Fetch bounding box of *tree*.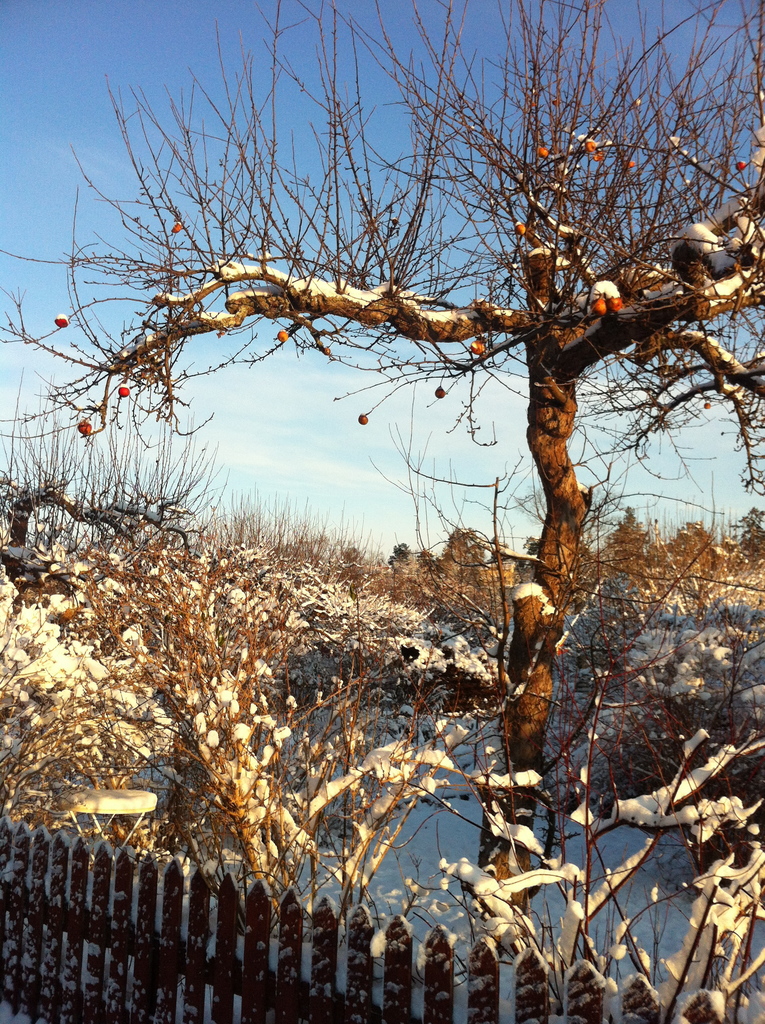
Bbox: left=36, top=0, right=762, bottom=964.
